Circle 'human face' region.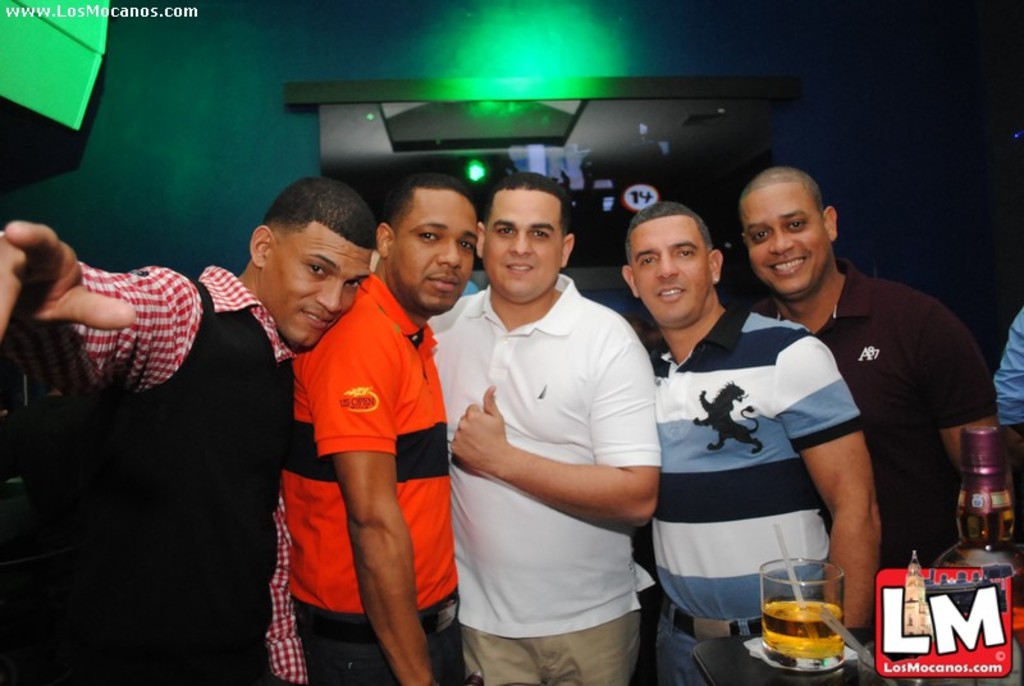
Region: rect(483, 192, 559, 301).
